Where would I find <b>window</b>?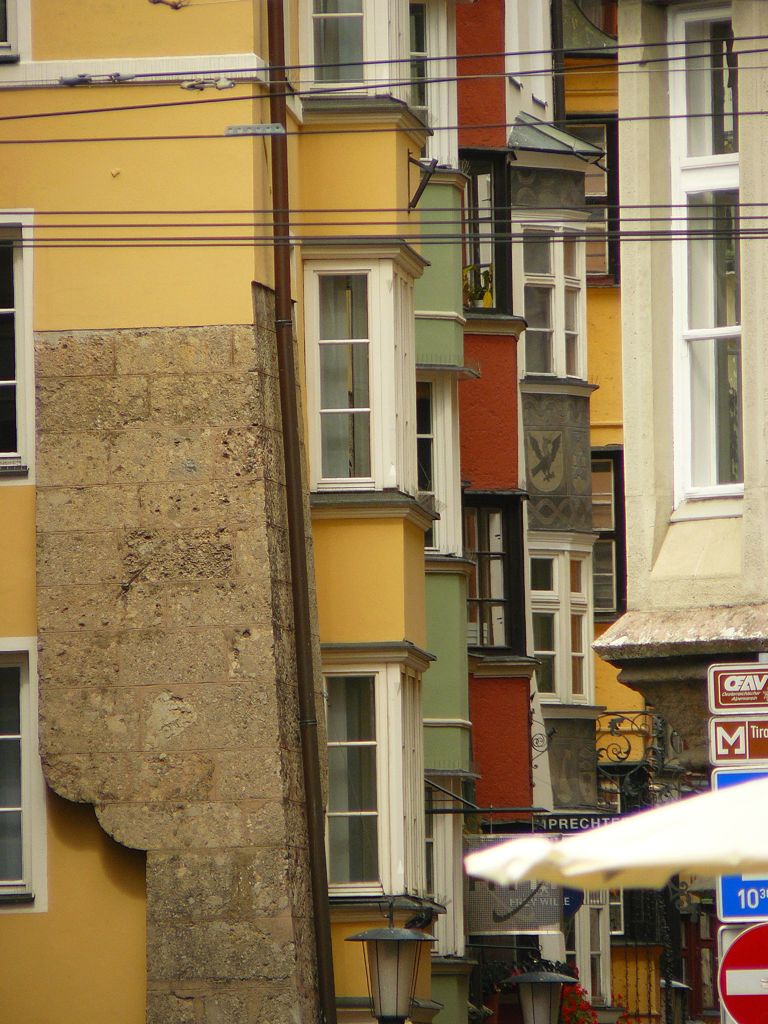
At 656:0:755:514.
